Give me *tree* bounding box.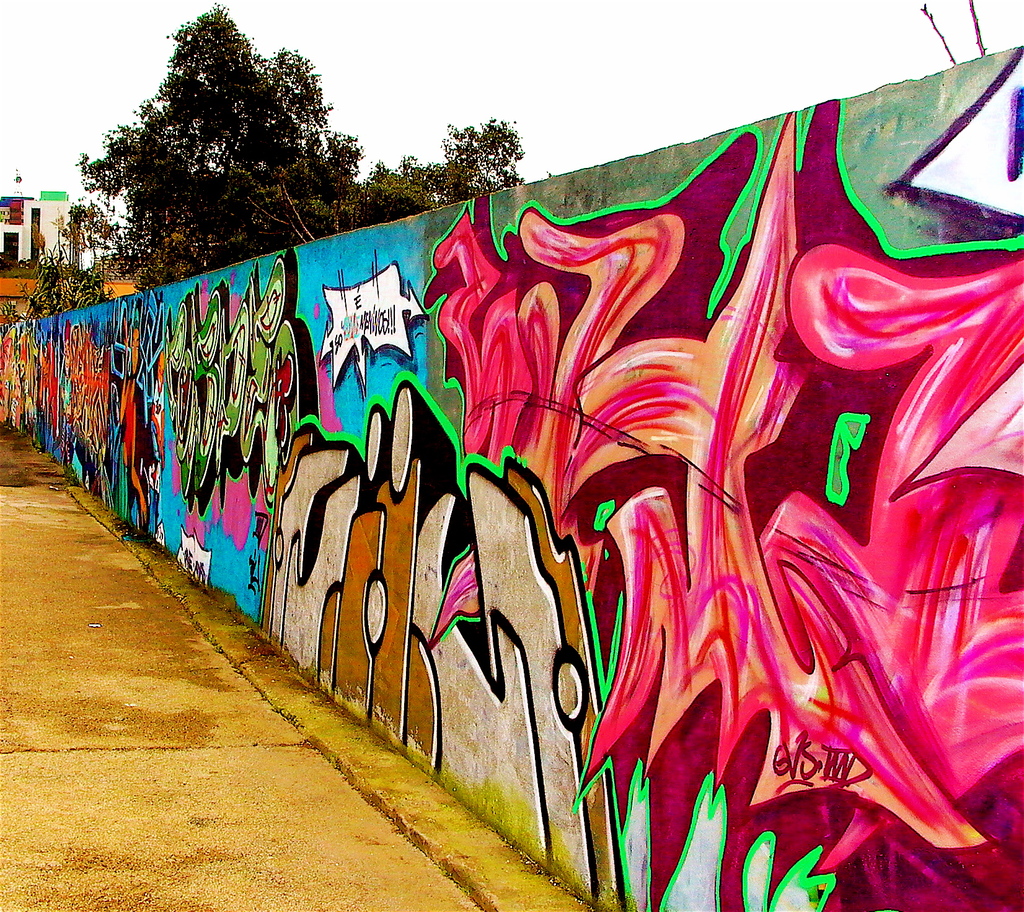
3 256 117 317.
